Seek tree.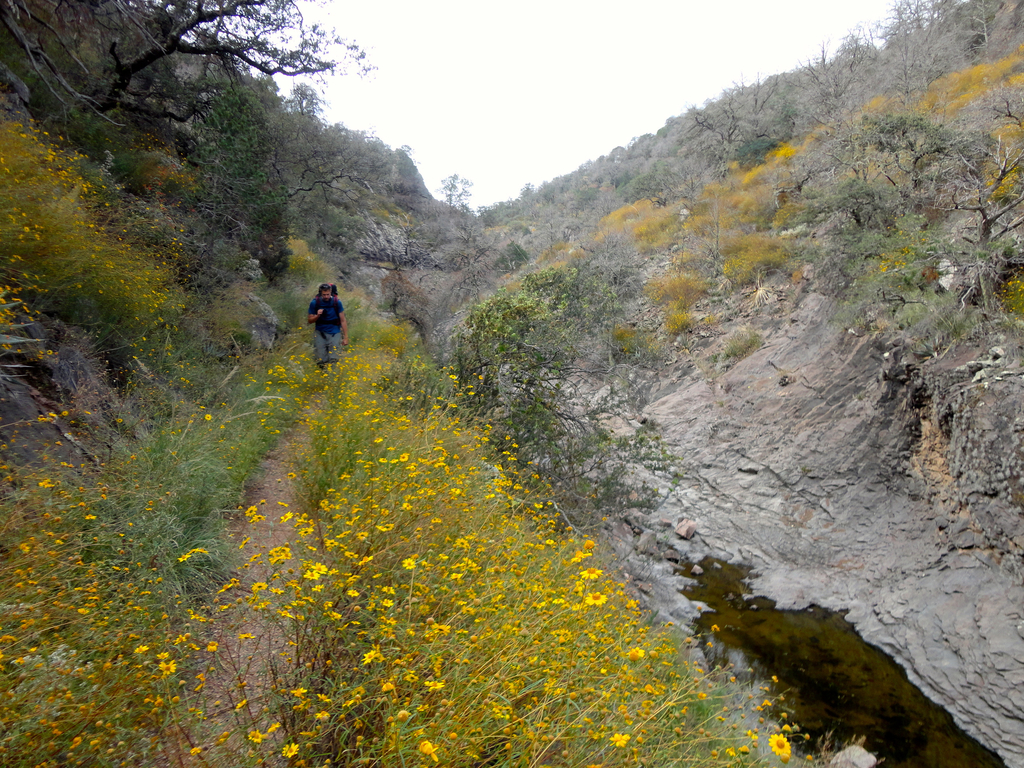
<box>903,136,1023,305</box>.
